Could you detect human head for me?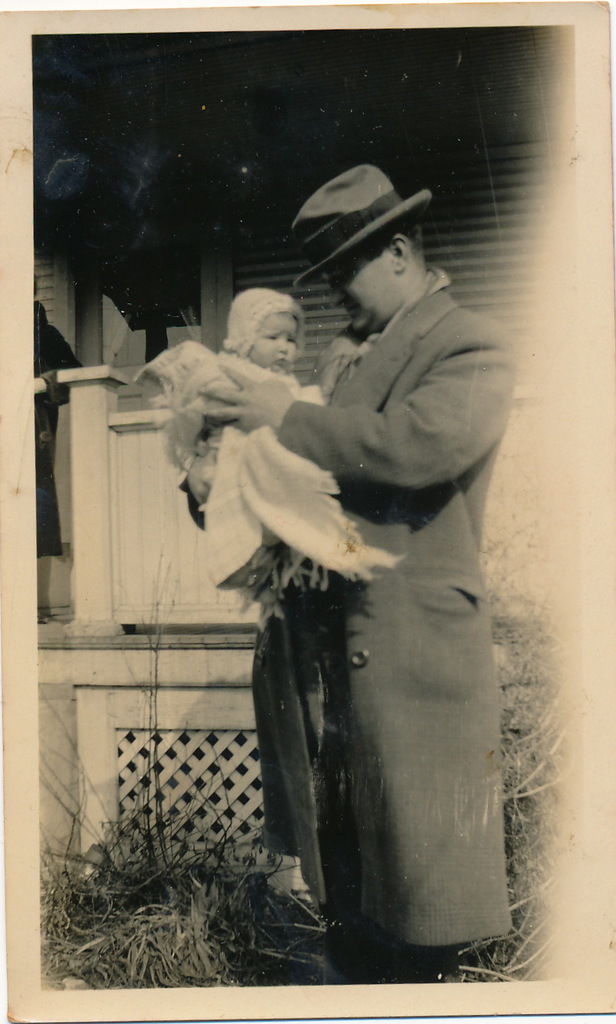
Detection result: <box>315,192,424,336</box>.
